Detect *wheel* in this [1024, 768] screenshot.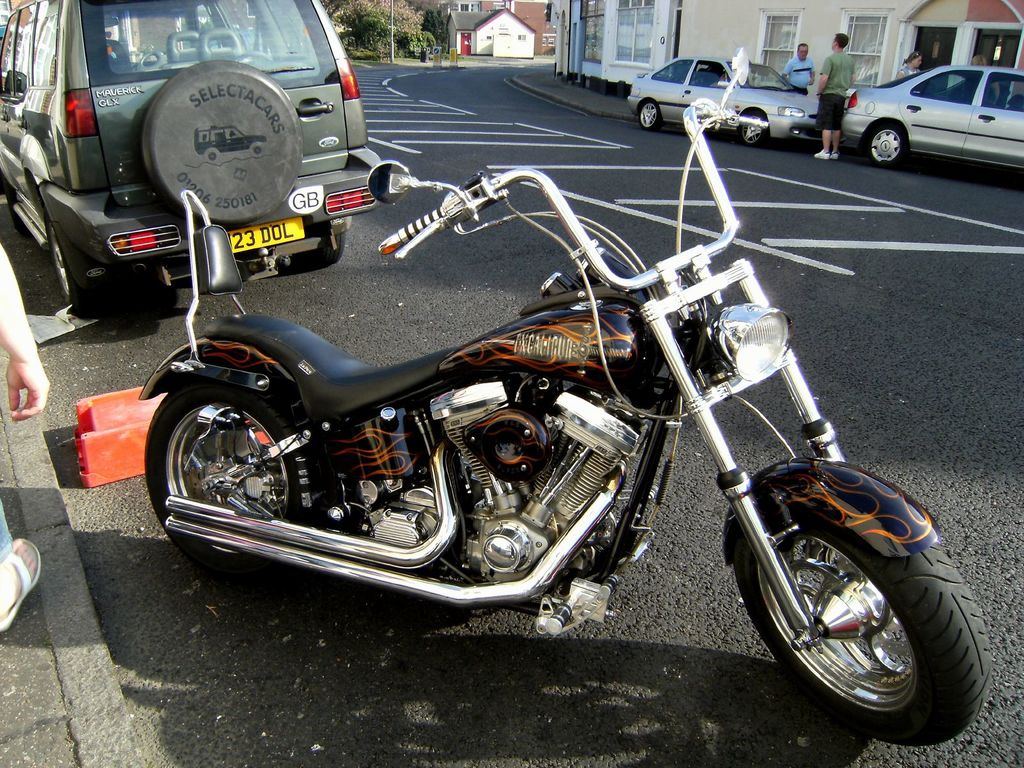
Detection: bbox=(145, 364, 300, 560).
